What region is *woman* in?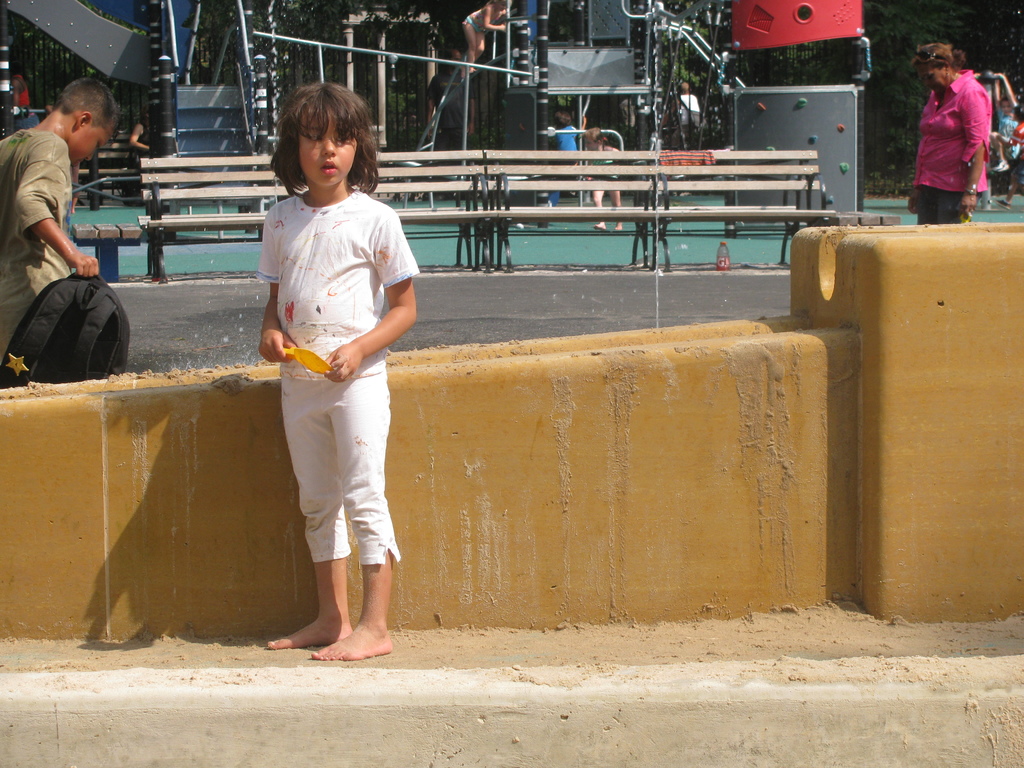
9/59/42/133.
